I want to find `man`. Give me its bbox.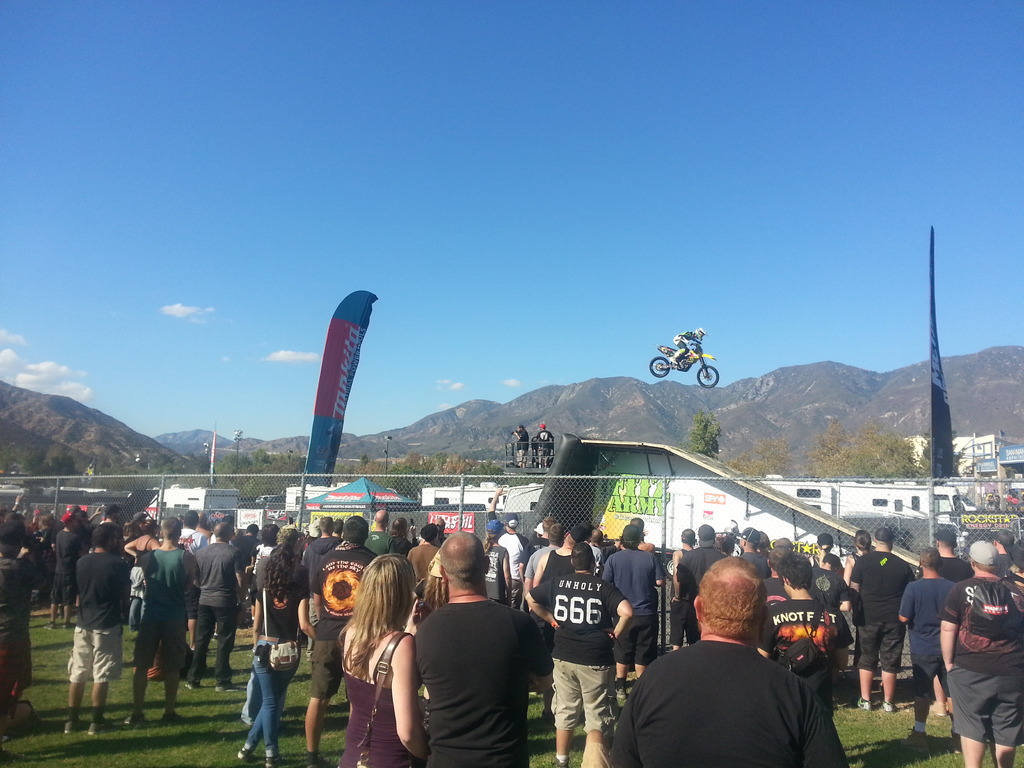
detection(669, 326, 706, 365).
